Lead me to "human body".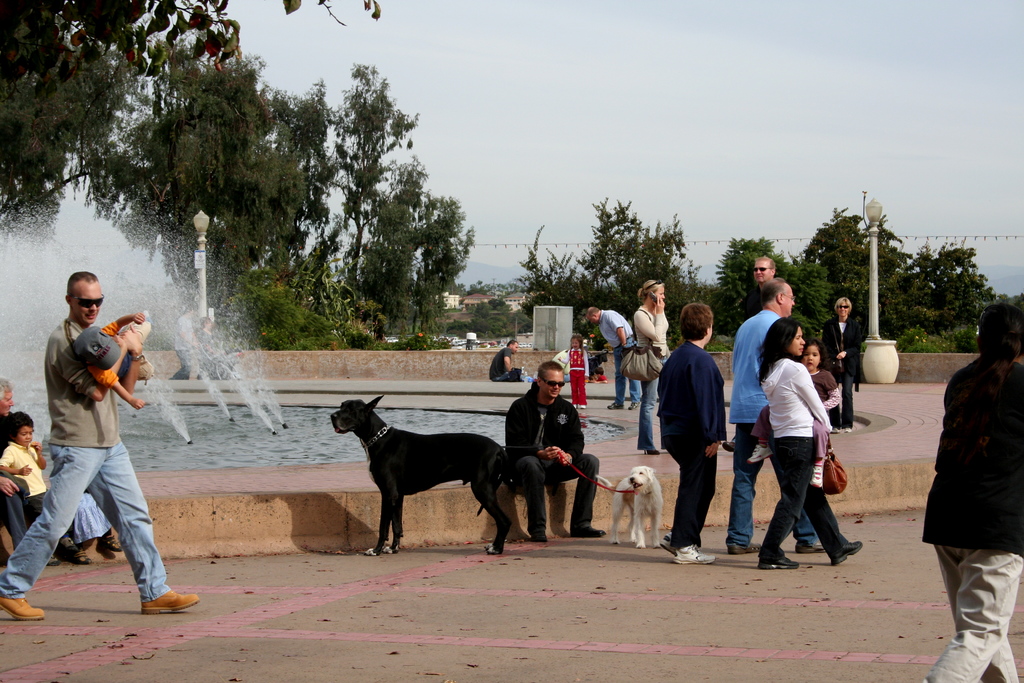
Lead to x1=67 y1=314 x2=153 y2=419.
